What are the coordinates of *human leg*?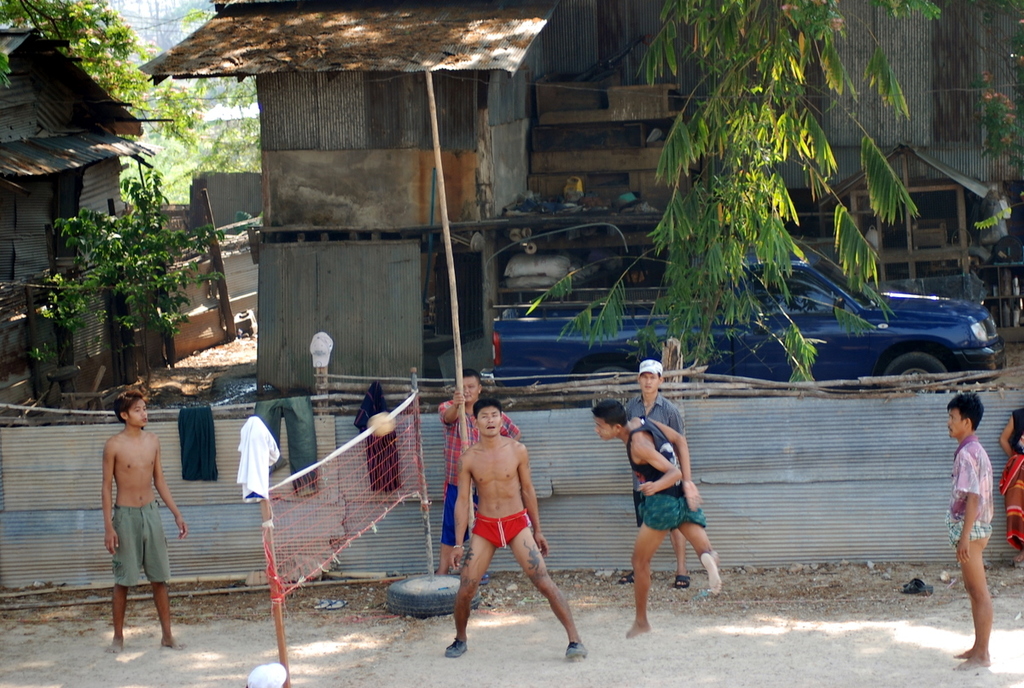
625,492,672,636.
